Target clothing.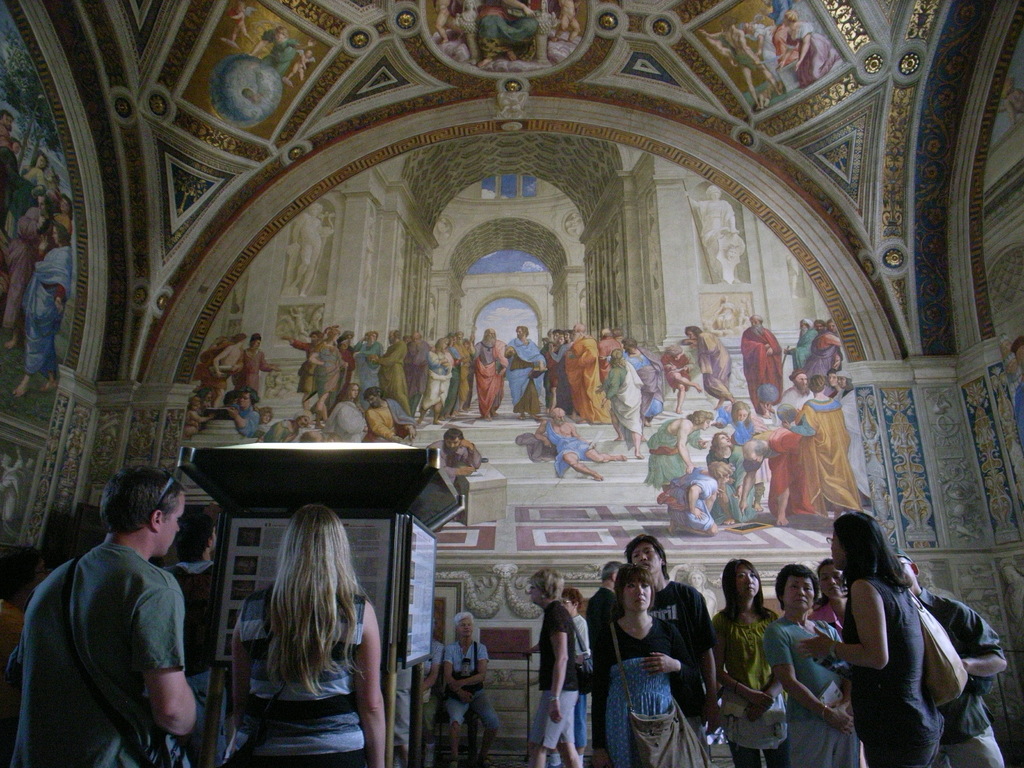
Target region: (470, 0, 538, 49).
